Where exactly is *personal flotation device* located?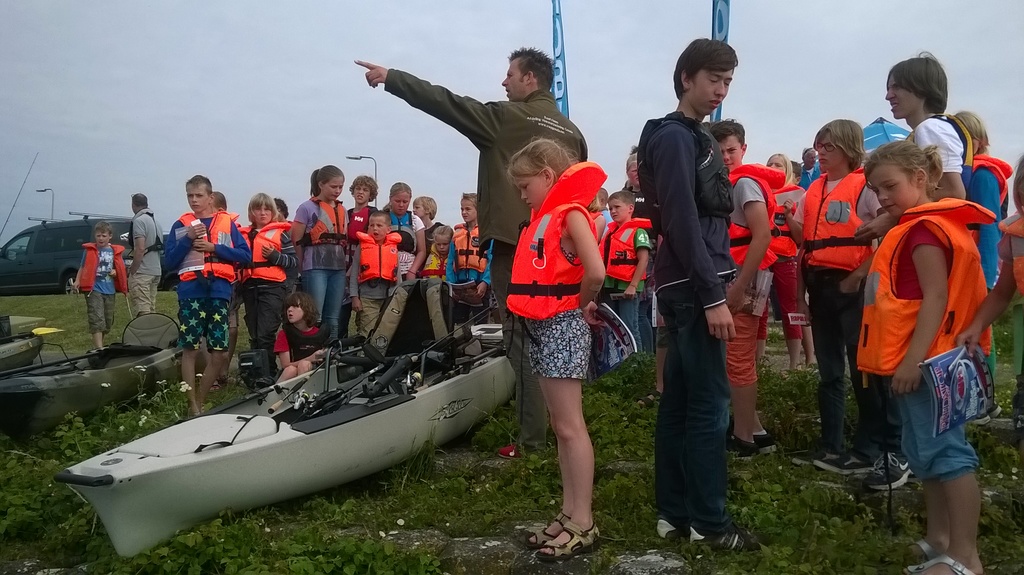
Its bounding box is bbox=[77, 241, 130, 300].
